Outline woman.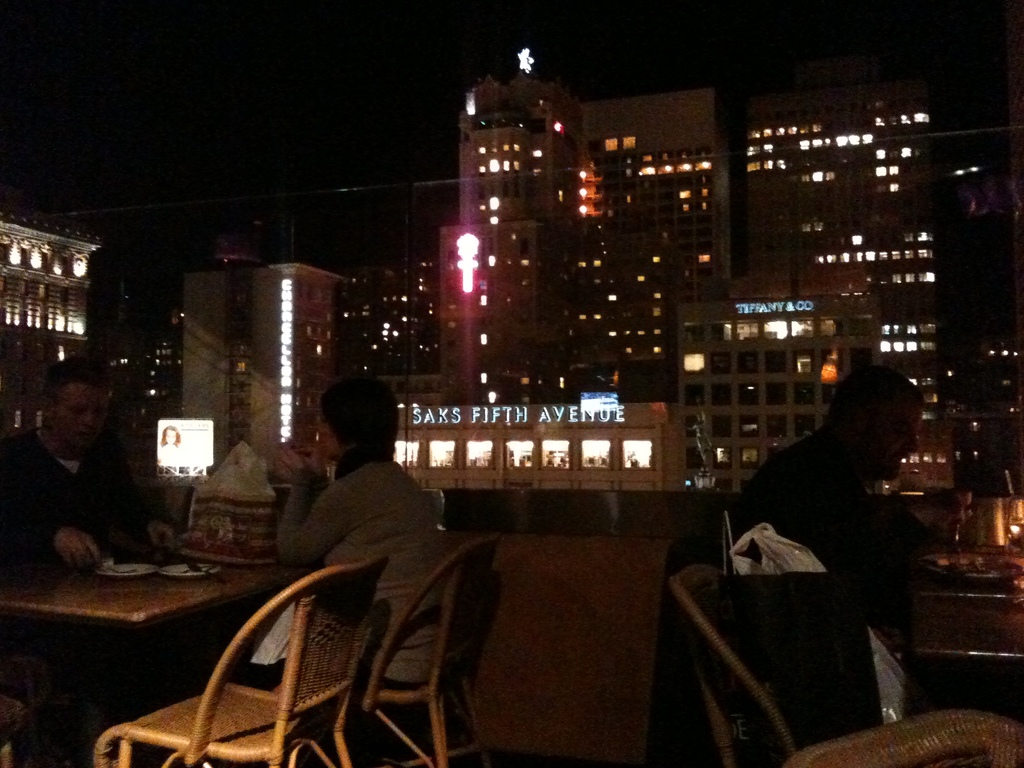
Outline: {"left": 266, "top": 385, "right": 462, "bottom": 670}.
